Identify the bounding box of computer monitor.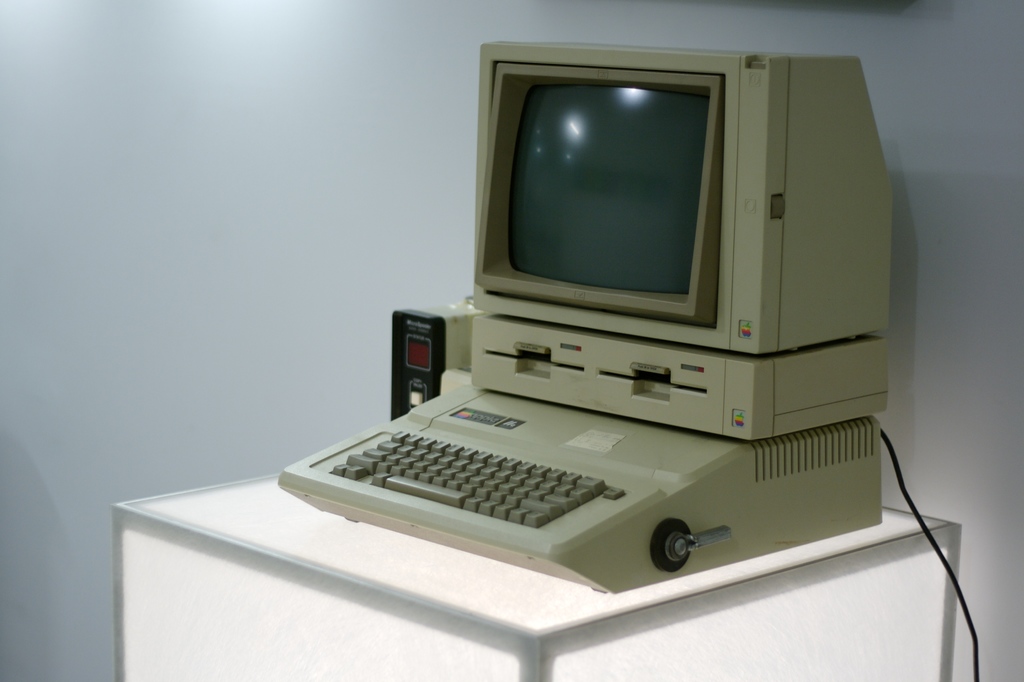
l=481, t=43, r=873, b=438.
